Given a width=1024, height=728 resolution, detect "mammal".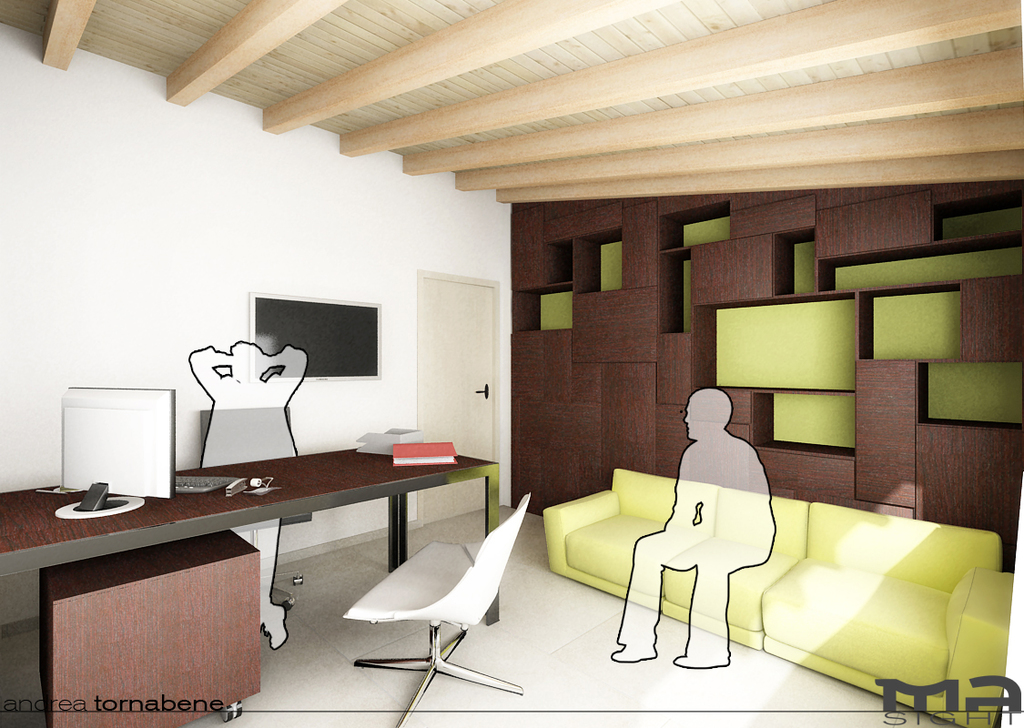
l=188, t=340, r=310, b=652.
